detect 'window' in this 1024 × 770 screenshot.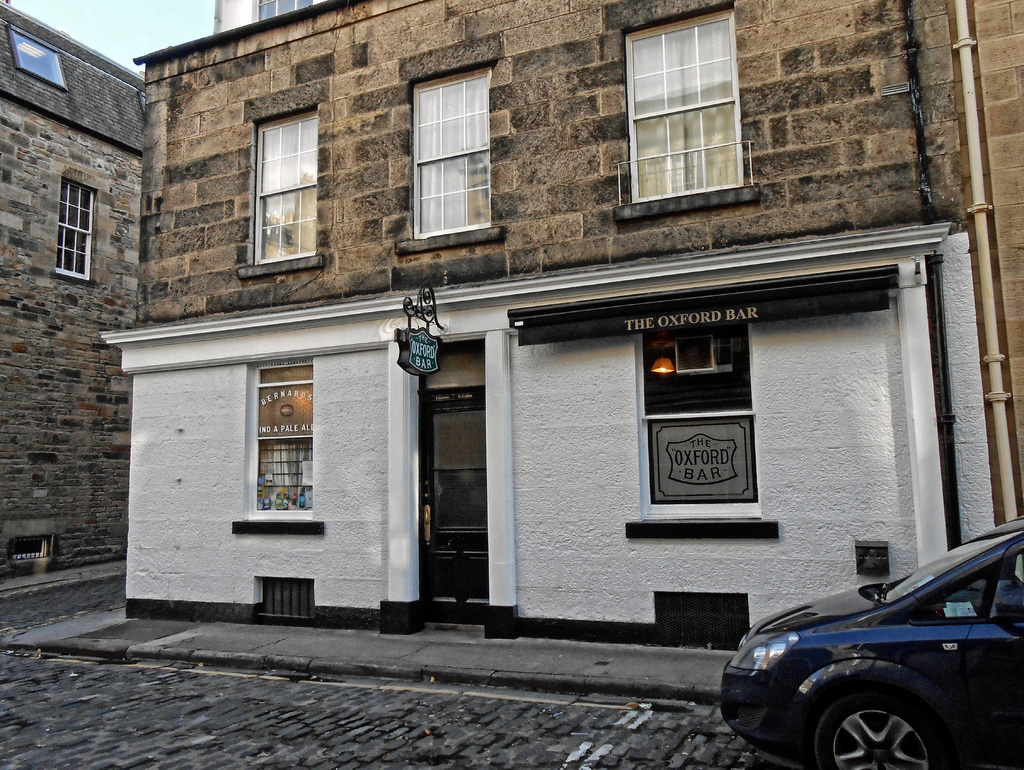
Detection: select_region(250, 100, 322, 259).
